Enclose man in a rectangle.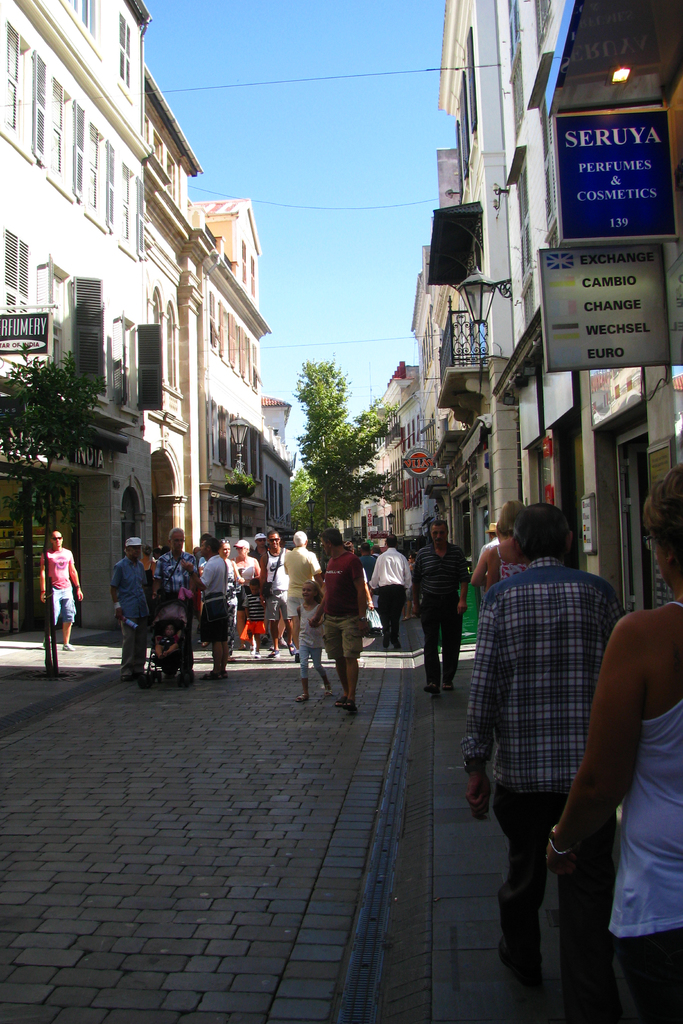
<region>461, 502, 636, 1023</region>.
